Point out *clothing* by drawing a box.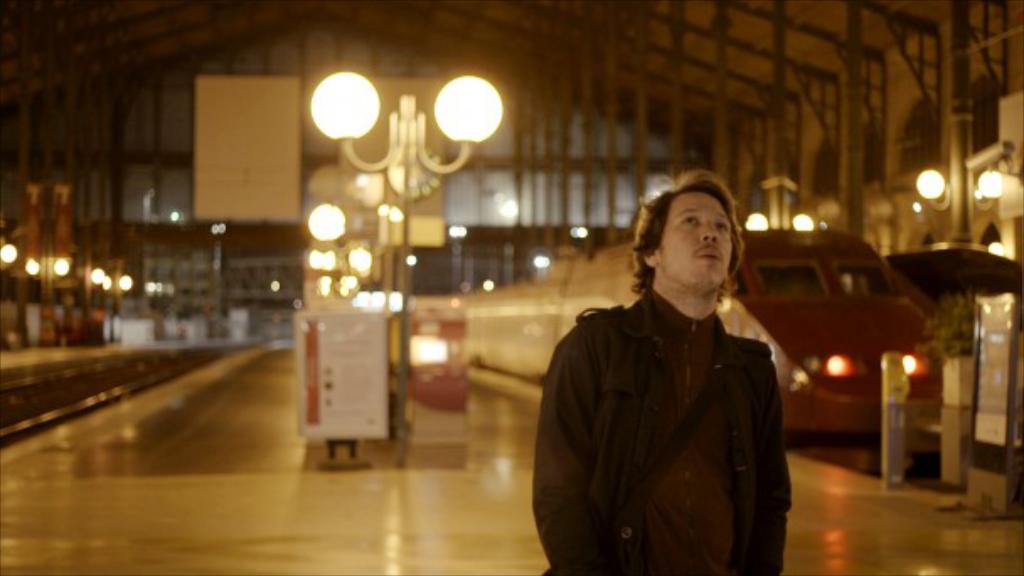
x1=531, y1=237, x2=800, y2=574.
